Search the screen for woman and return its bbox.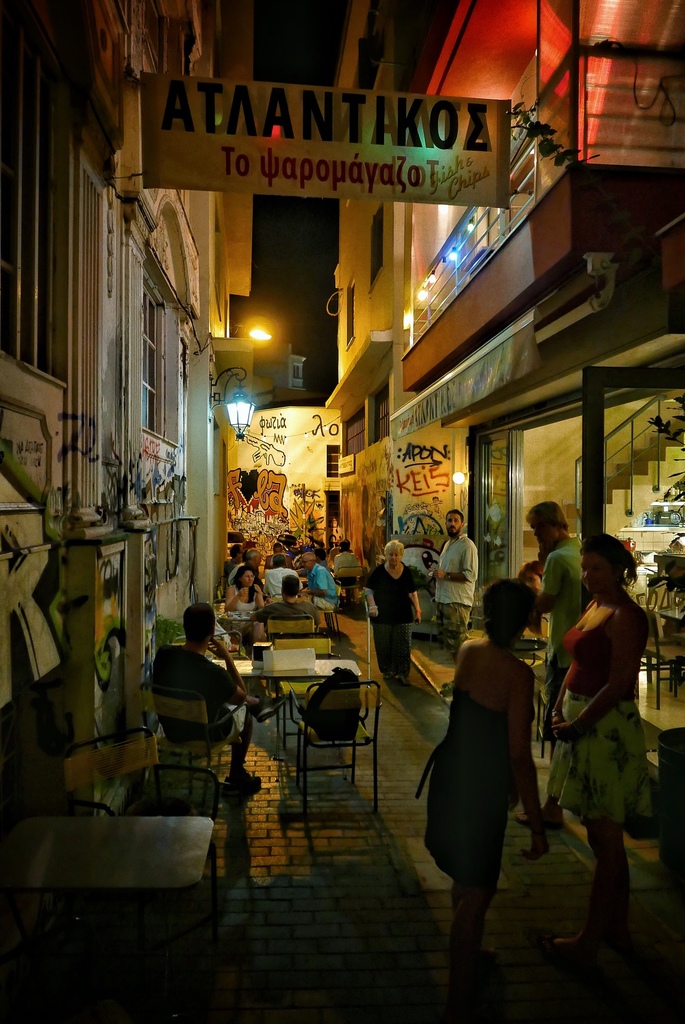
Found: <box>365,539,423,684</box>.
